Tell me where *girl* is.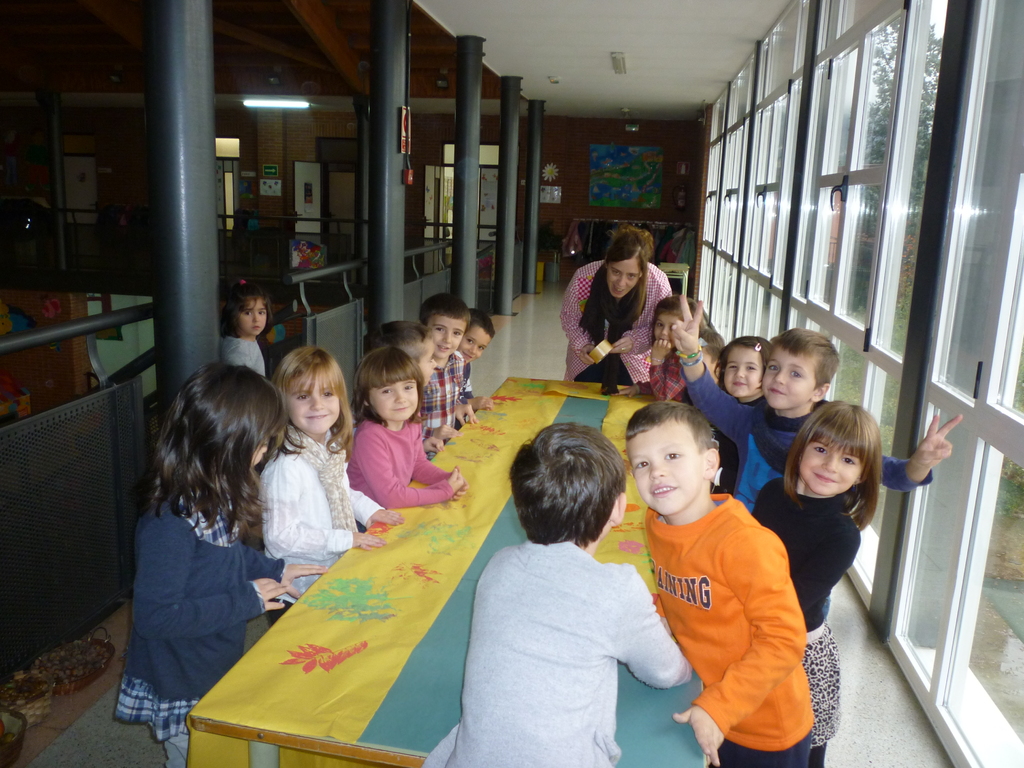
*girl* is at rect(341, 347, 468, 507).
